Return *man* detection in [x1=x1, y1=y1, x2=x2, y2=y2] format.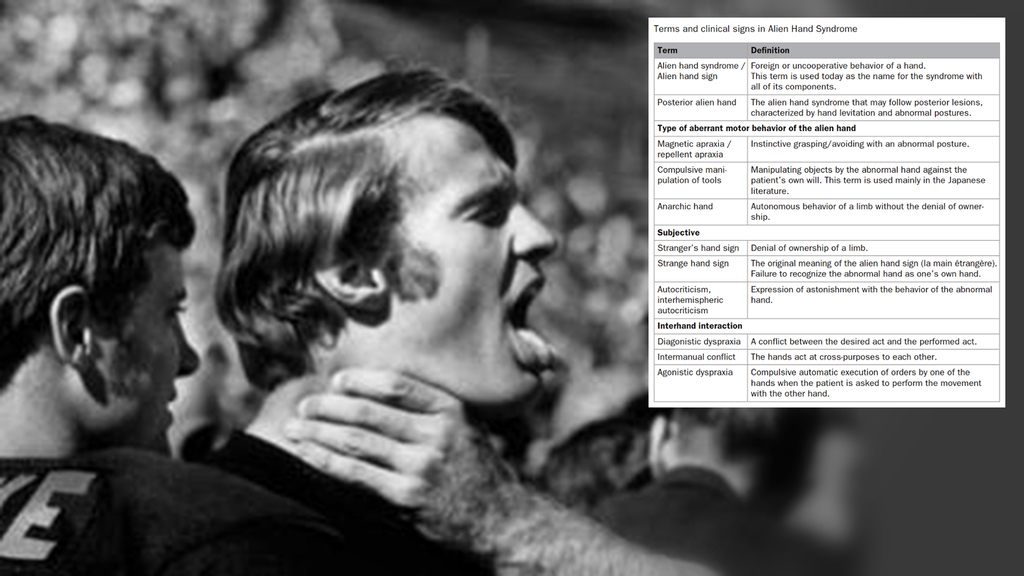
[x1=588, y1=403, x2=844, y2=575].
